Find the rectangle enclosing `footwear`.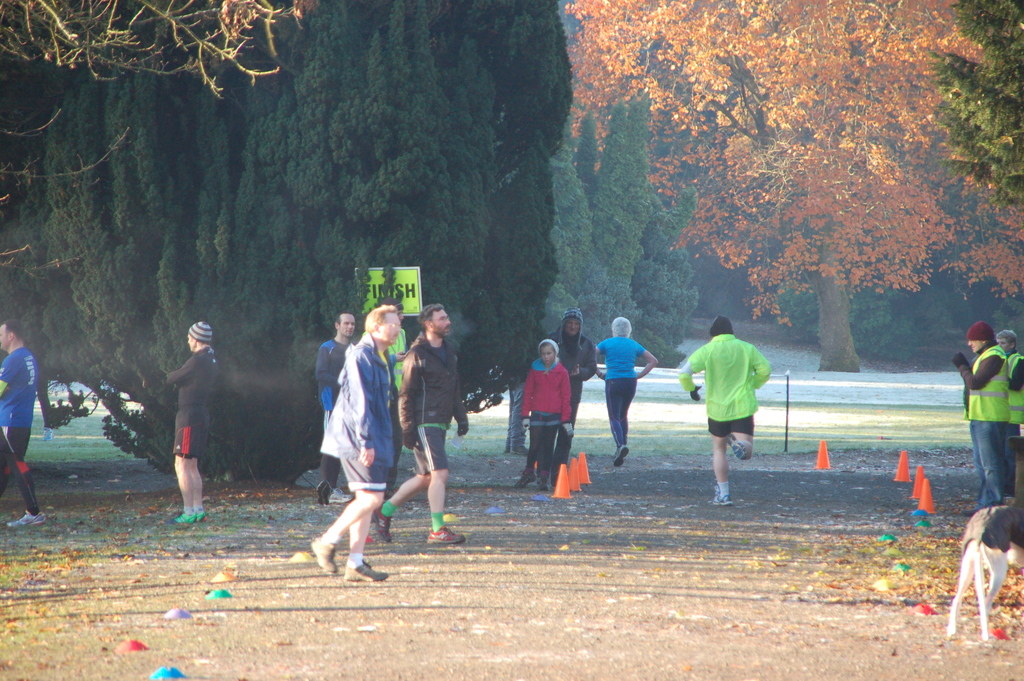
left=519, top=468, right=536, bottom=488.
